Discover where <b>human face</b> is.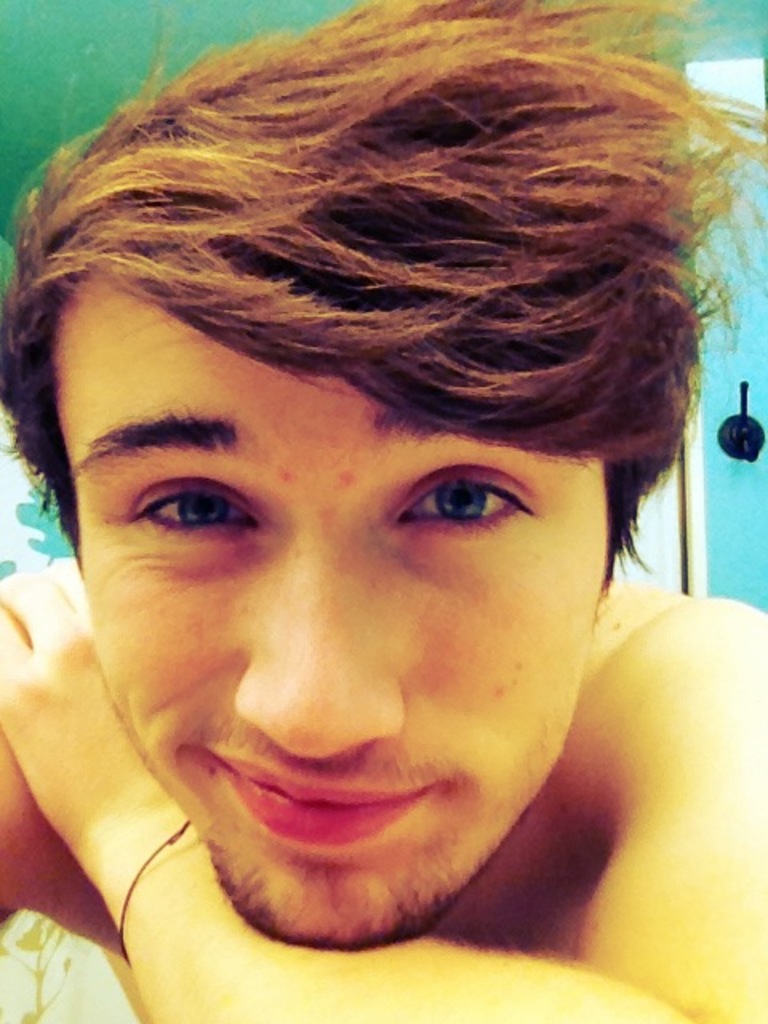
Discovered at detection(51, 259, 611, 939).
